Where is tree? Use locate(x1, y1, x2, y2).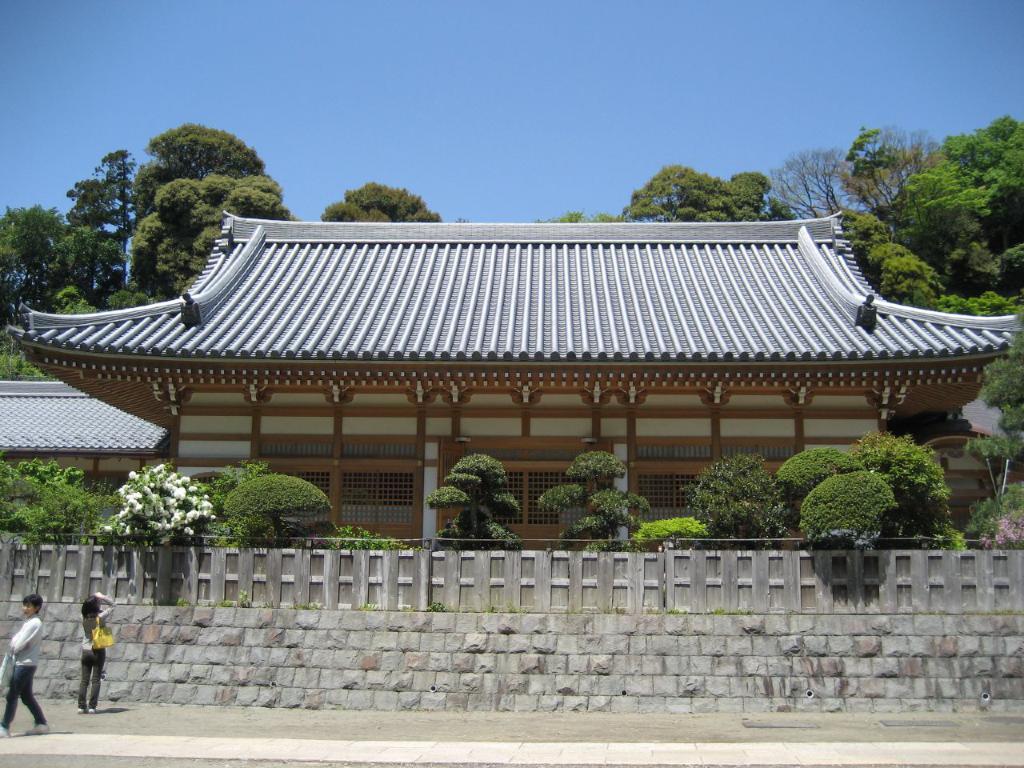
locate(131, 115, 298, 305).
